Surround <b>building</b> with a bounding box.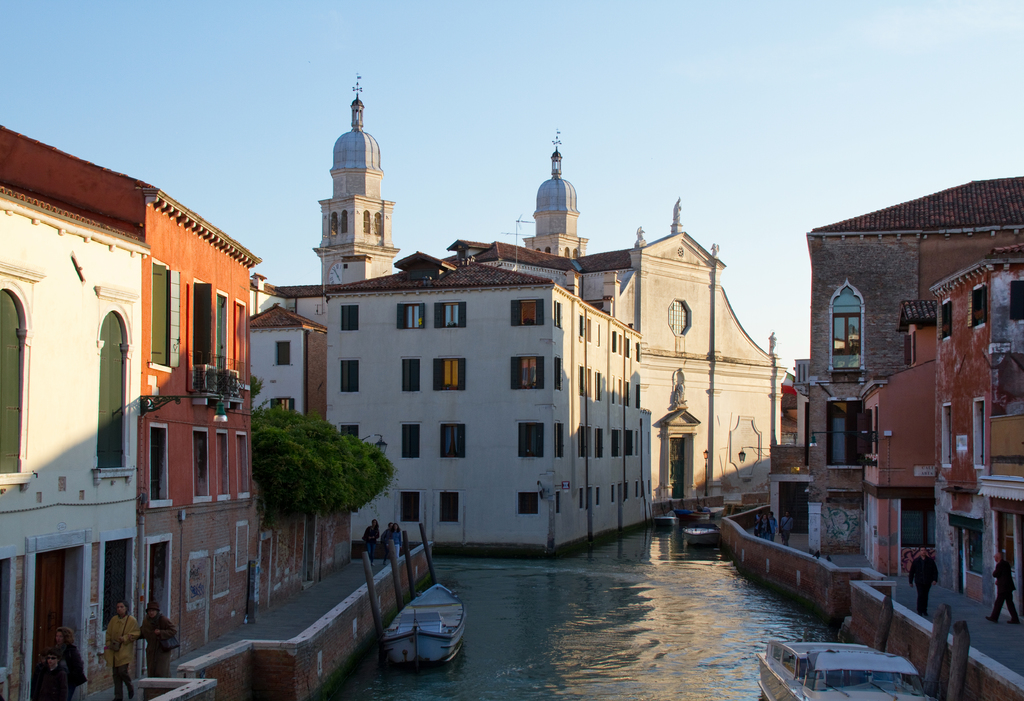
locate(765, 179, 1023, 552).
